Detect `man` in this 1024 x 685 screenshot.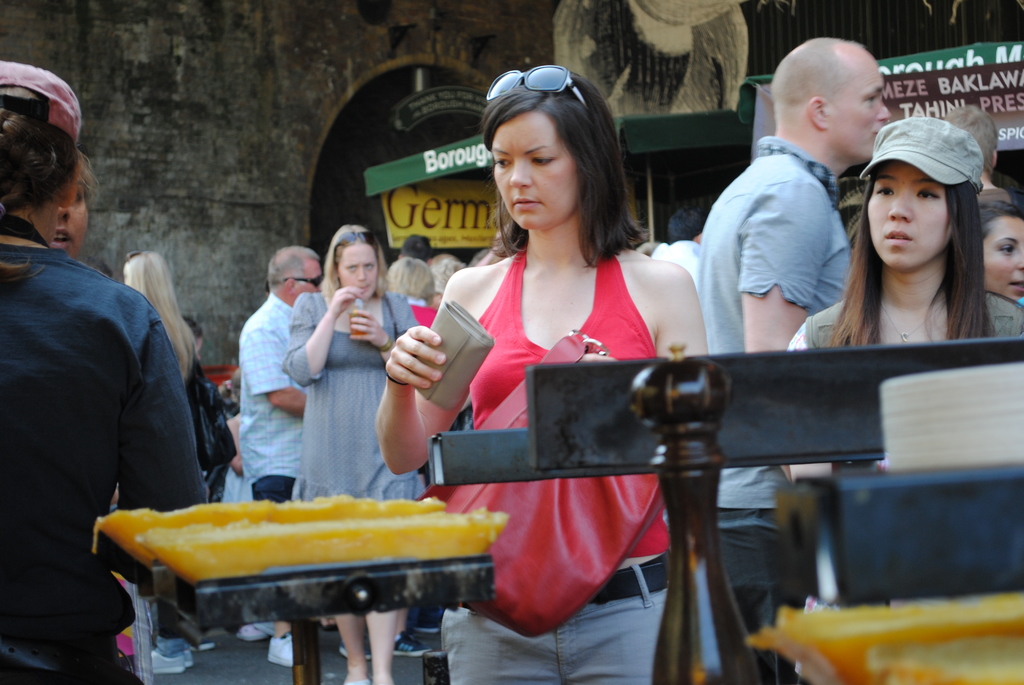
Detection: bbox(399, 230, 436, 266).
